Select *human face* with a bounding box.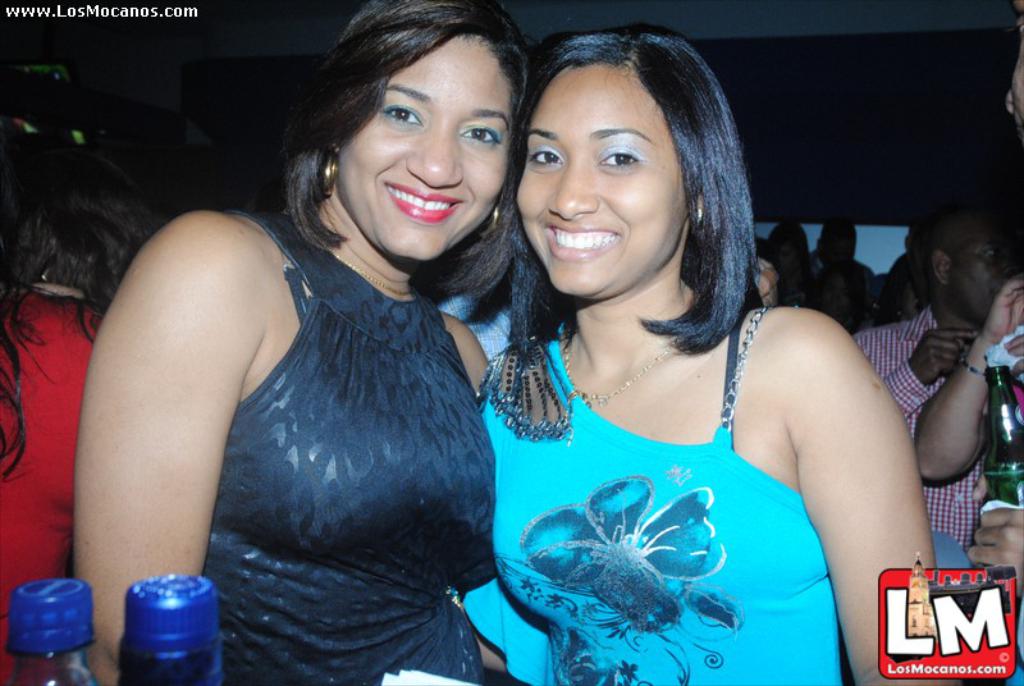
517:65:685:302.
